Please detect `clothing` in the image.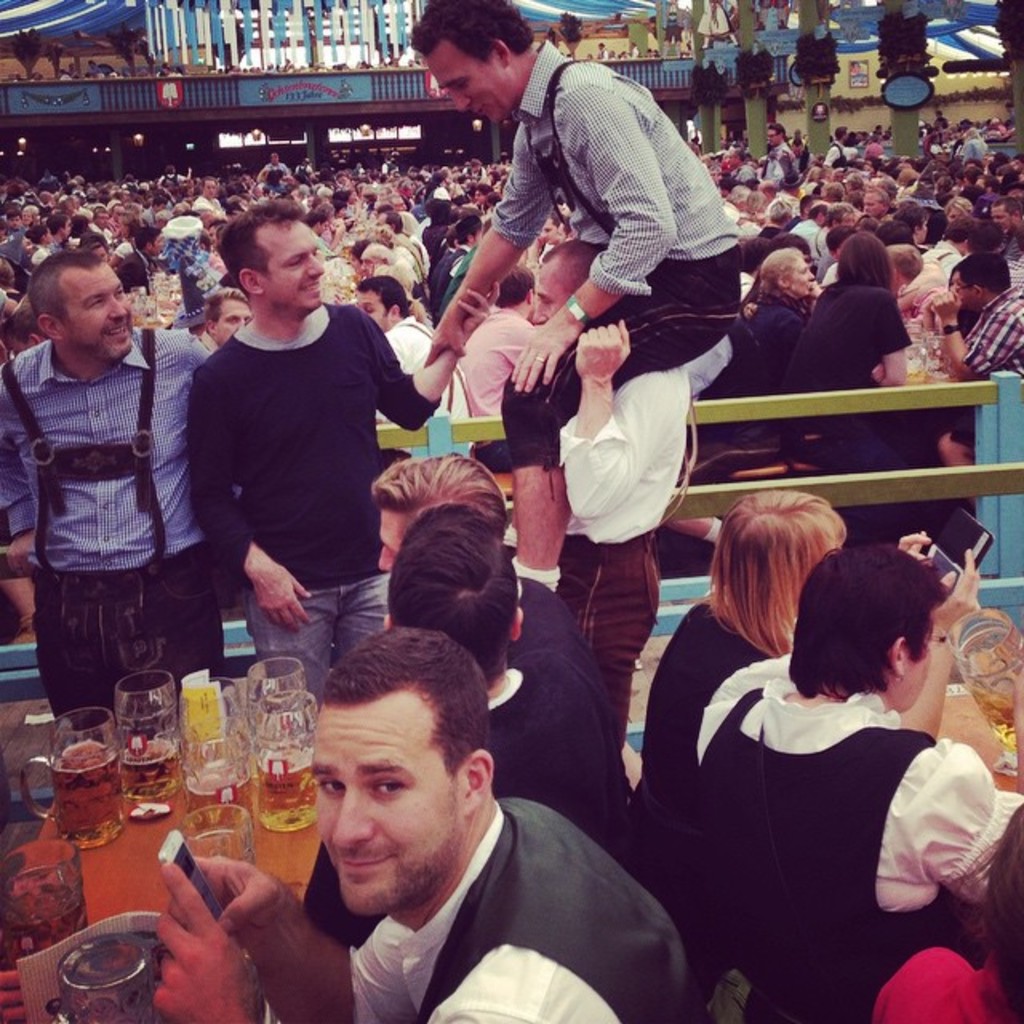
382, 314, 437, 443.
